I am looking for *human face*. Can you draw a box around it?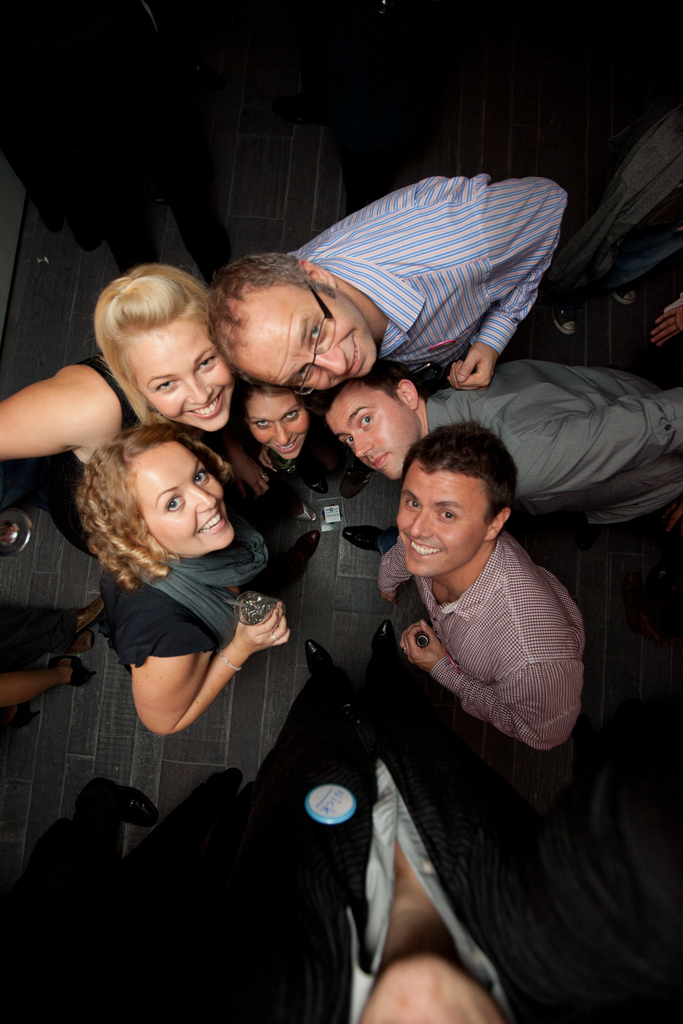
Sure, the bounding box is locate(386, 483, 484, 576).
